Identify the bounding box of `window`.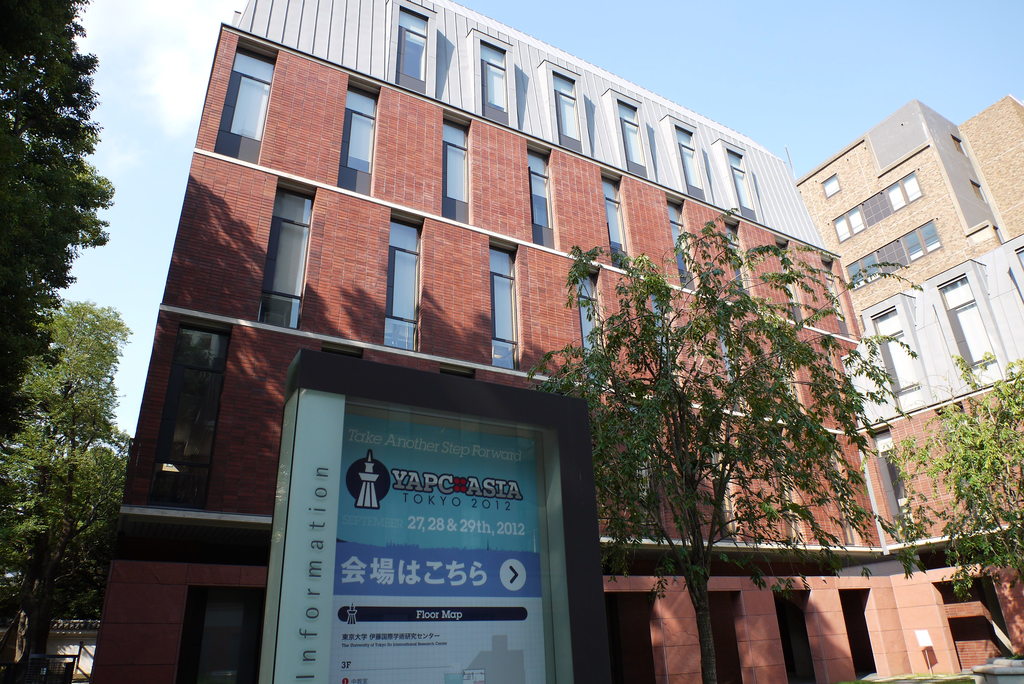
(648, 291, 668, 362).
